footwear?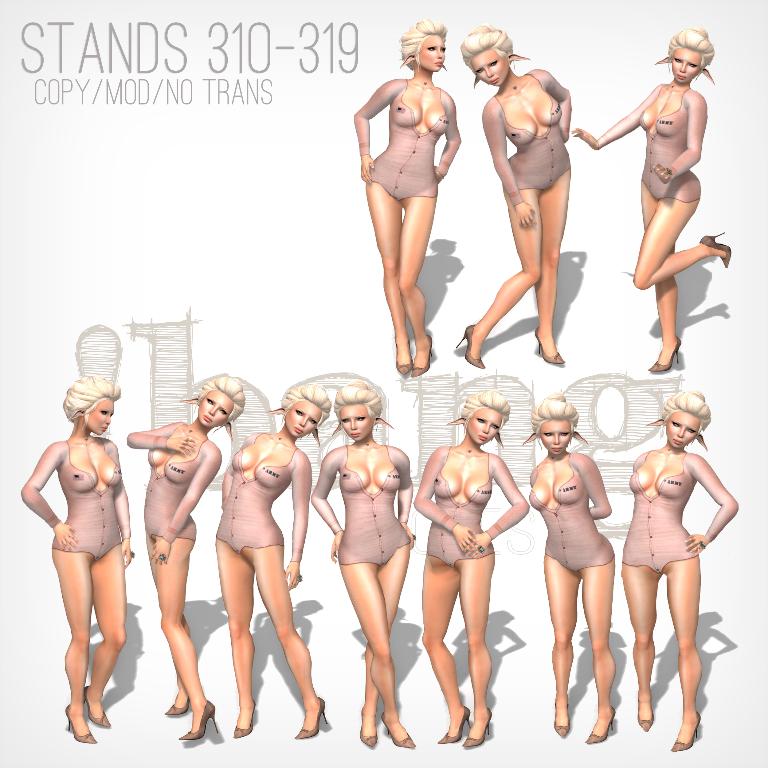
162 690 190 715
